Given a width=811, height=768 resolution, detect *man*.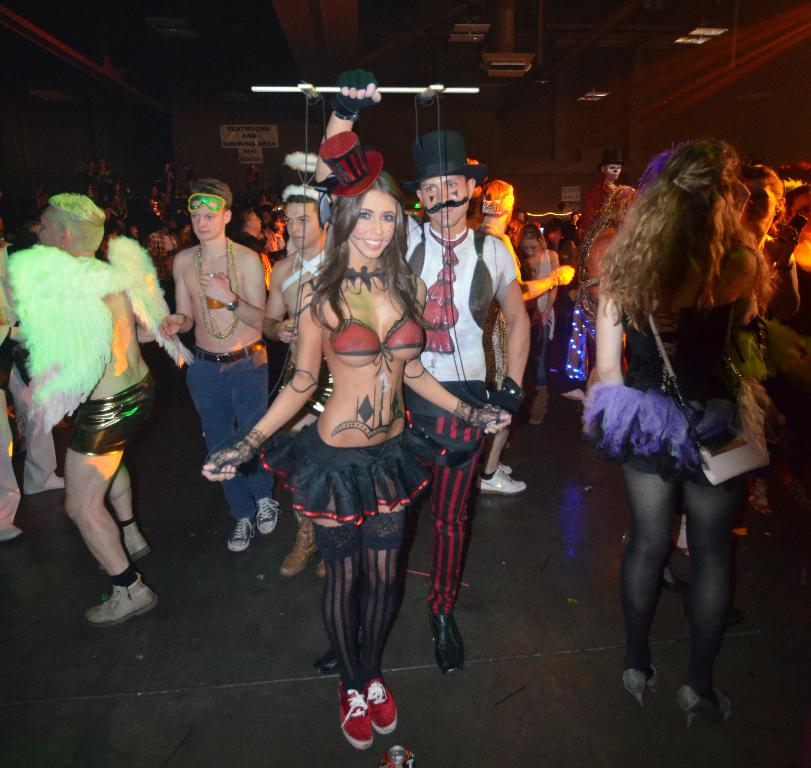
[157, 169, 278, 553].
